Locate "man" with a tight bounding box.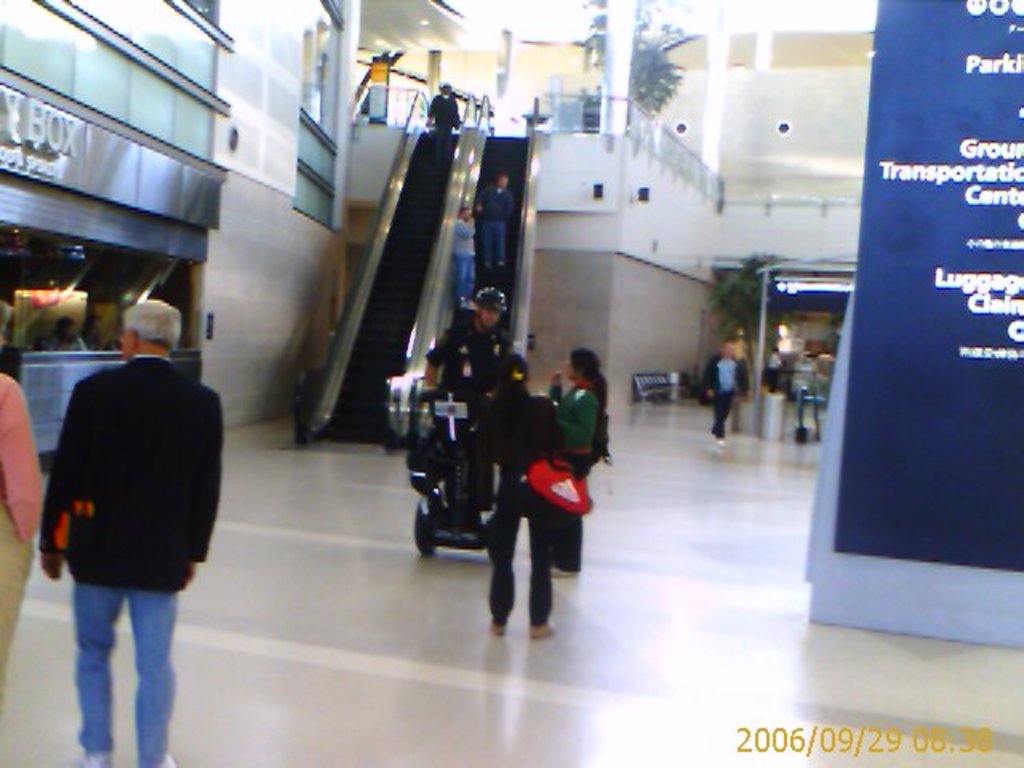
22, 328, 227, 757.
